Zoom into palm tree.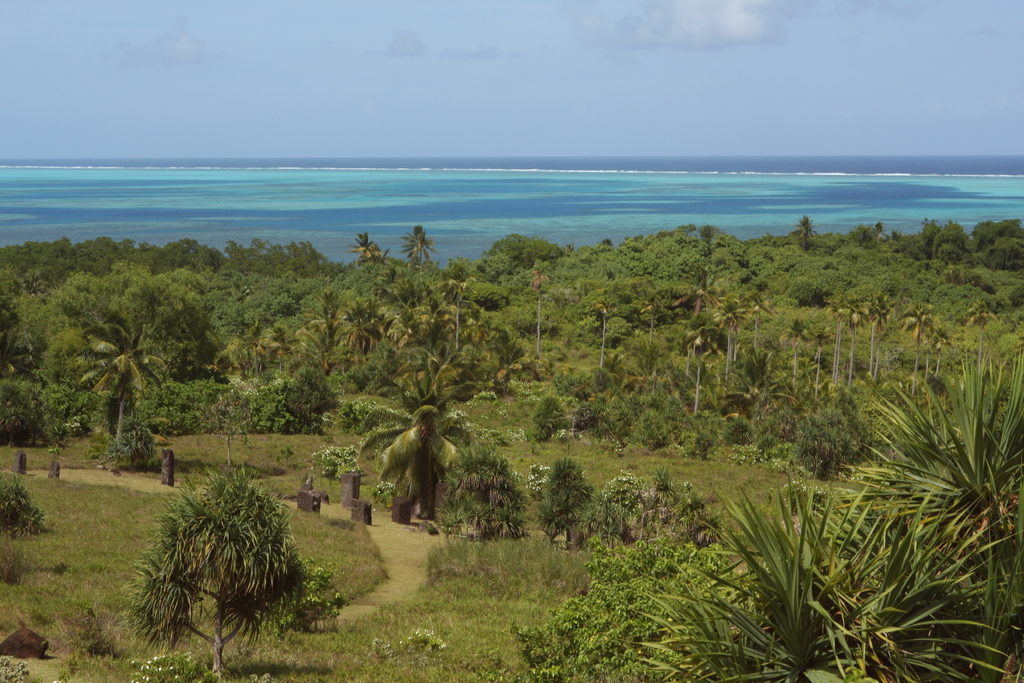
Zoom target: (left=73, top=295, right=168, bottom=451).
